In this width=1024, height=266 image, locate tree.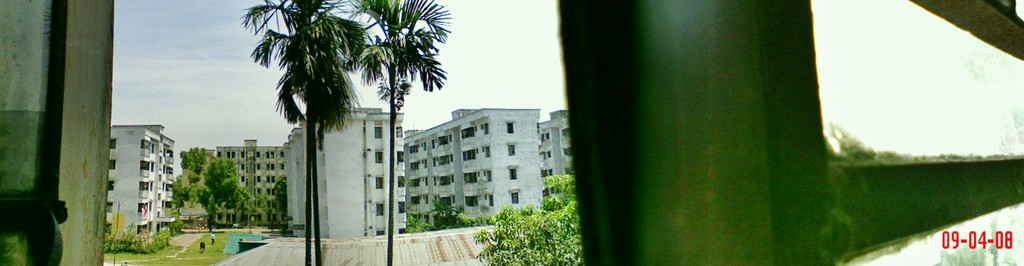
Bounding box: [241, 0, 372, 265].
